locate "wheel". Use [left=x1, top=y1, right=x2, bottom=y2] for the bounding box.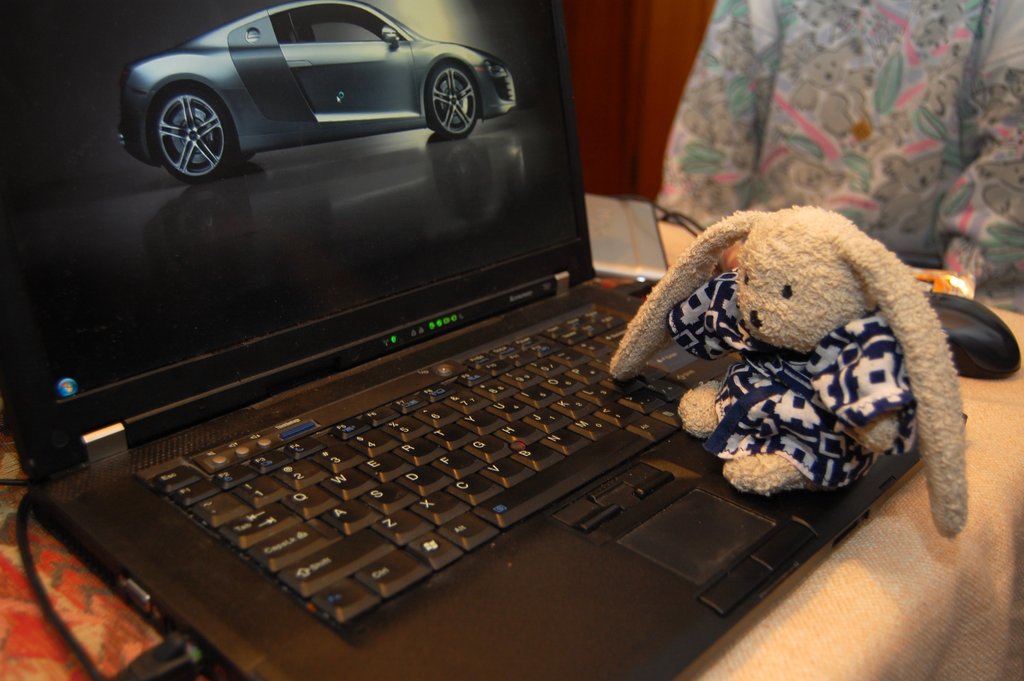
[left=426, top=58, right=477, bottom=136].
